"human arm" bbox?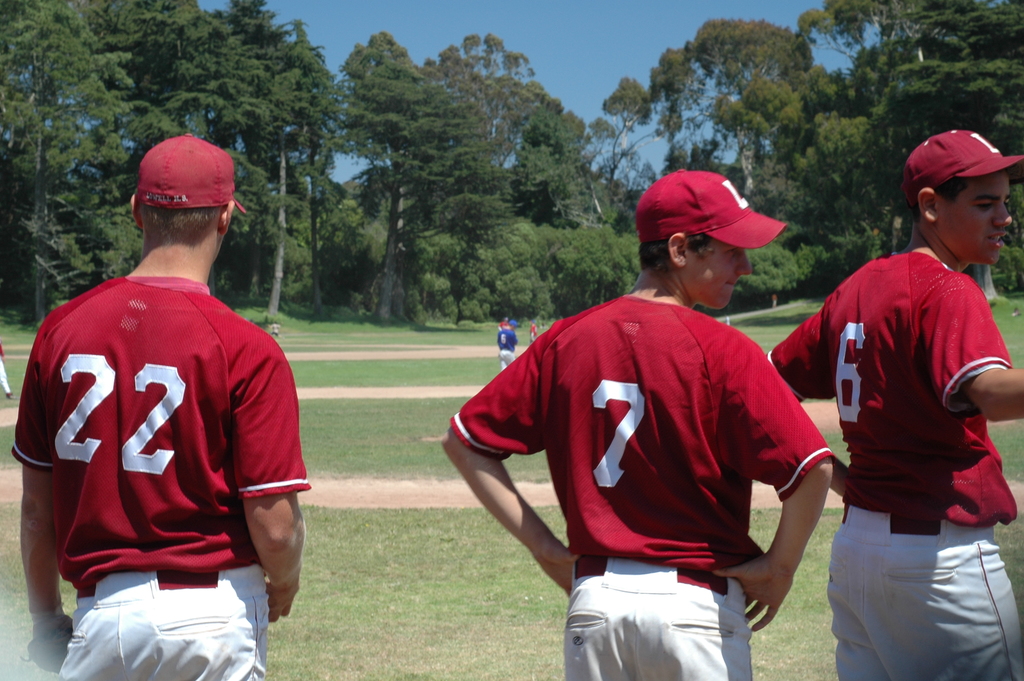
757, 298, 831, 399
